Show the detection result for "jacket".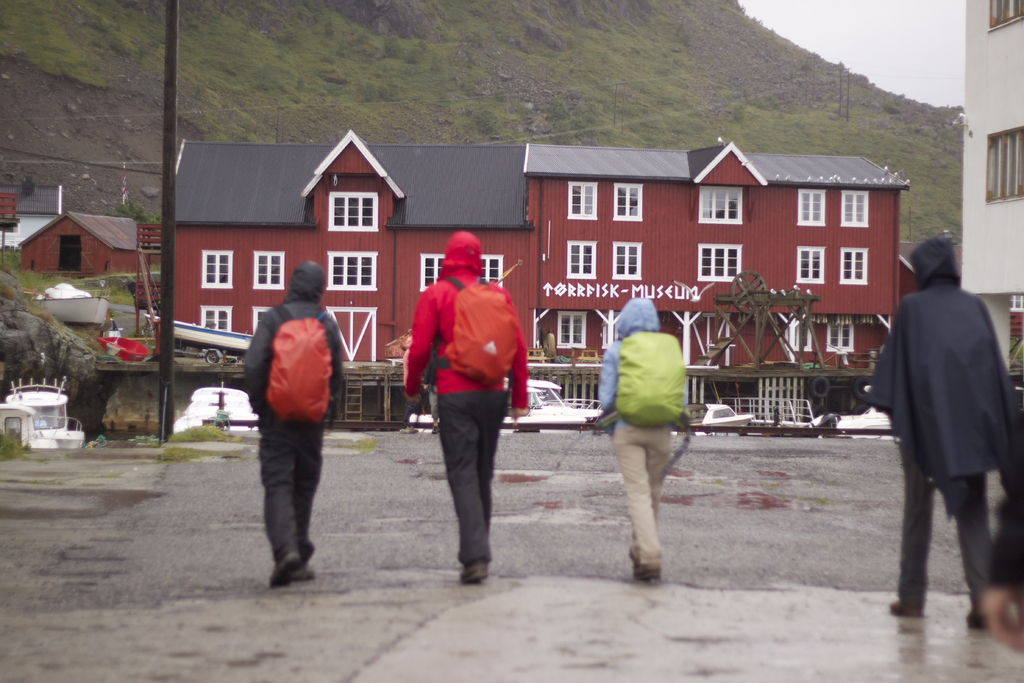
rect(592, 299, 666, 424).
